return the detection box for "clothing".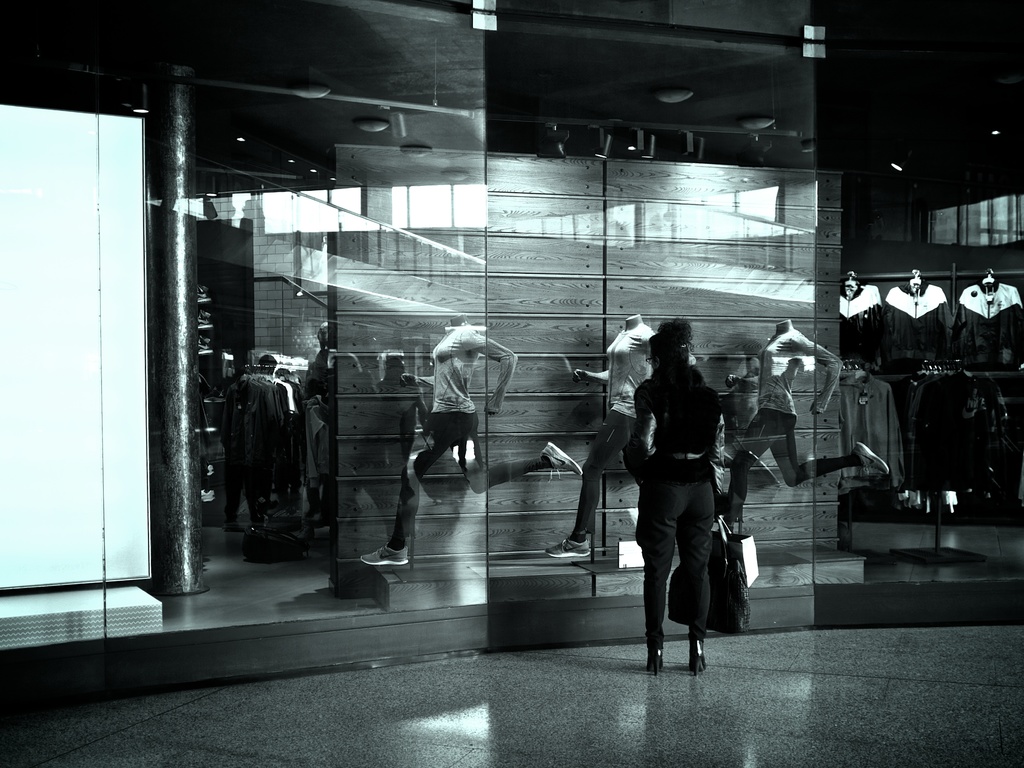
713,329,872,523.
